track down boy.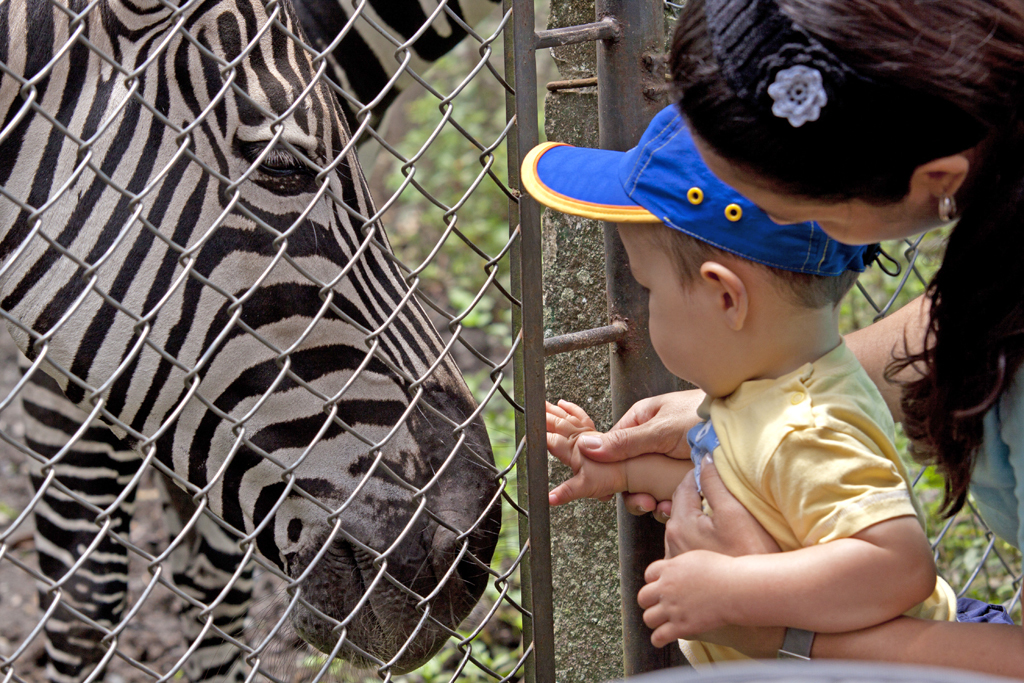
Tracked to 543, 107, 1009, 664.
